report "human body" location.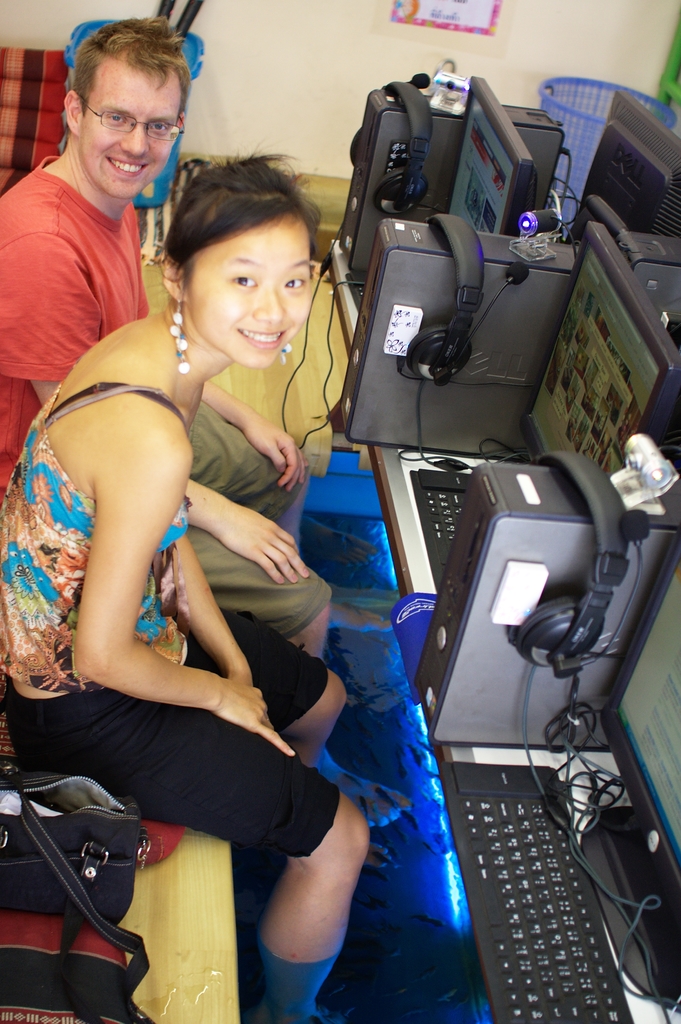
Report: locate(0, 13, 363, 706).
